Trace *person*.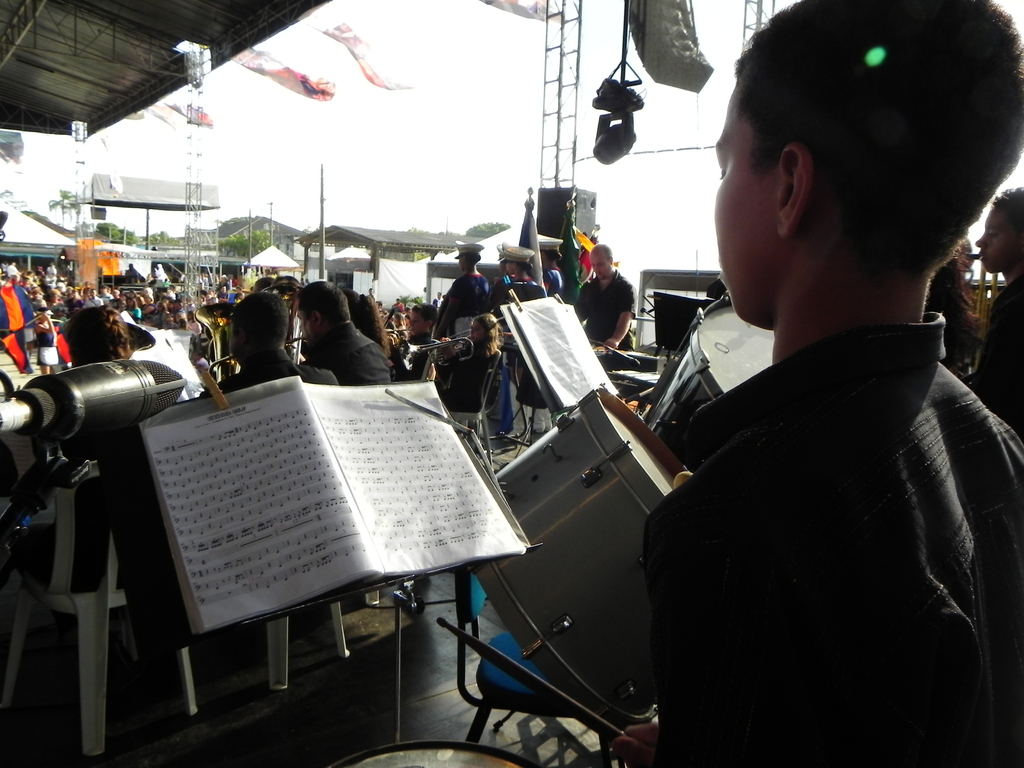
Traced to pyautogui.locateOnScreen(438, 310, 502, 412).
